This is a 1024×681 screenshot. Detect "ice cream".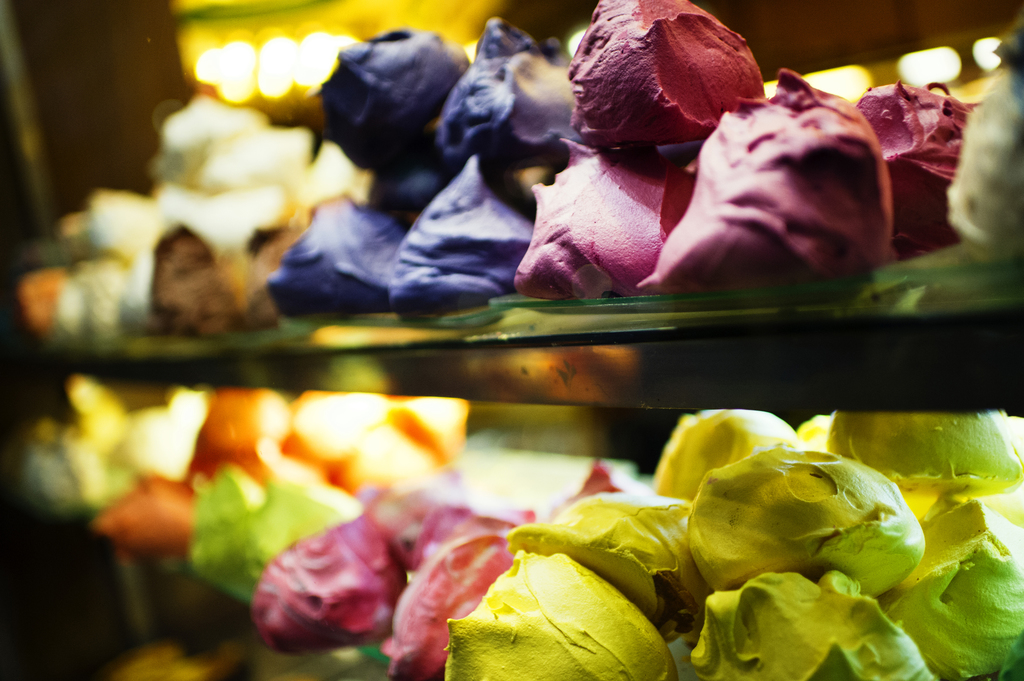
[3, 377, 206, 521].
